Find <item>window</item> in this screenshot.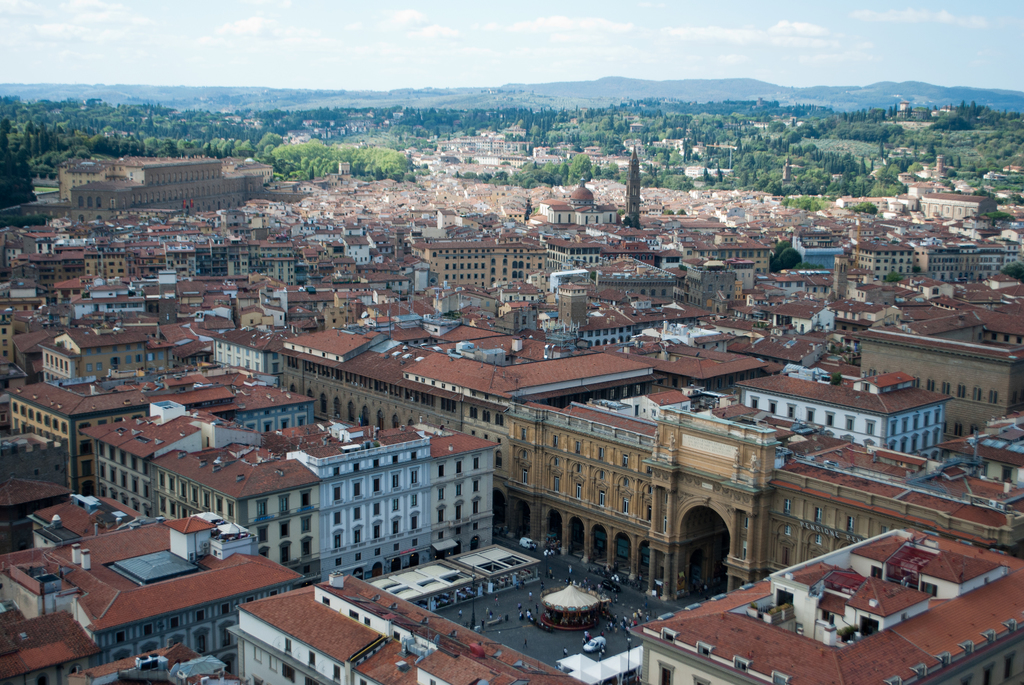
The bounding box for <item>window</item> is crop(282, 417, 291, 431).
